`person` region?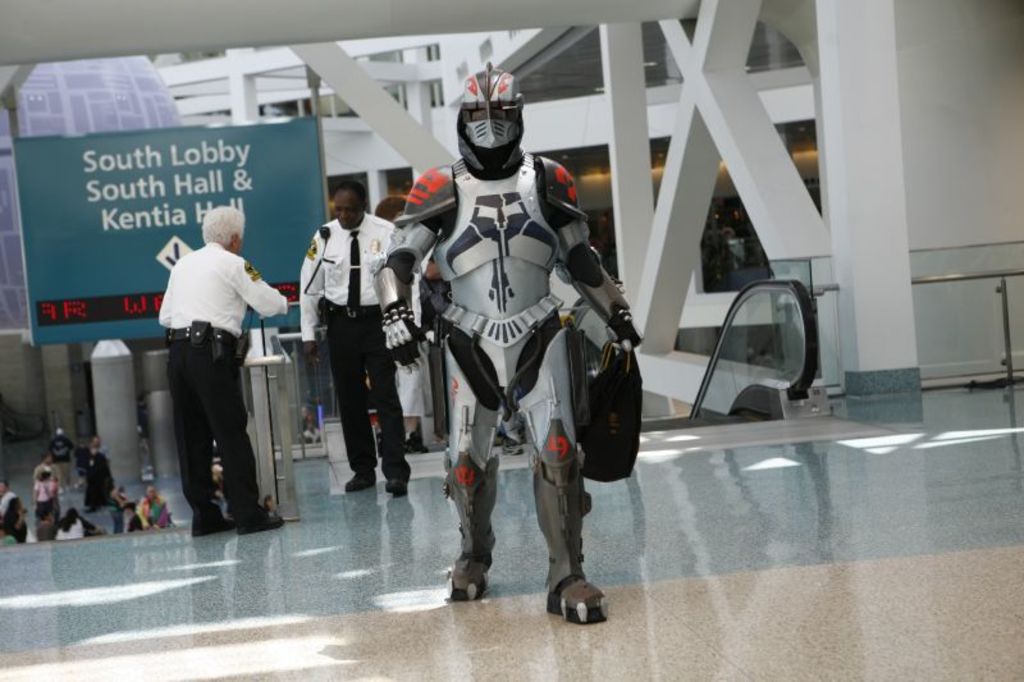
<region>159, 202, 288, 536</region>
